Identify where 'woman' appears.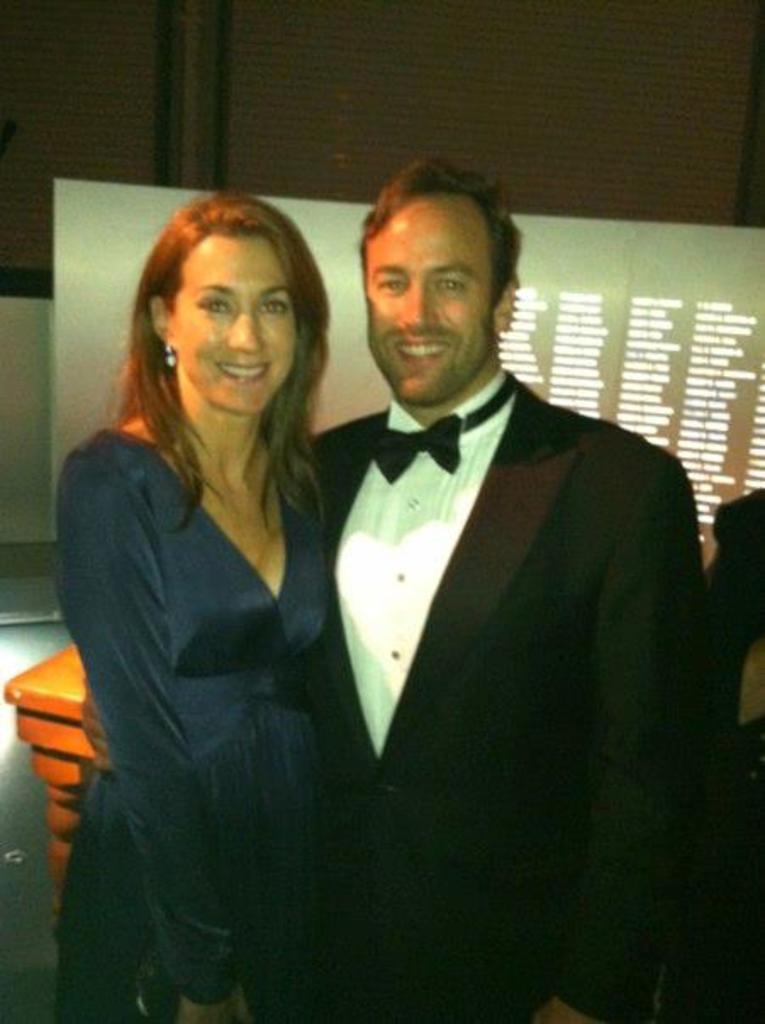
Appears at 61/186/410/1017.
